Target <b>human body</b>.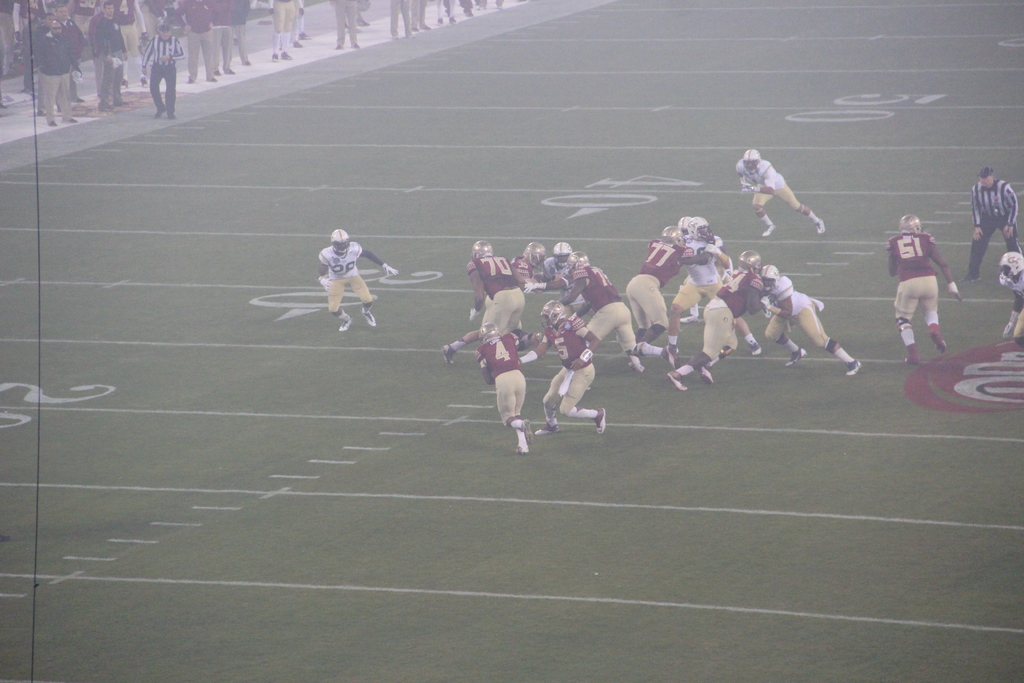
Target region: locate(621, 227, 687, 347).
